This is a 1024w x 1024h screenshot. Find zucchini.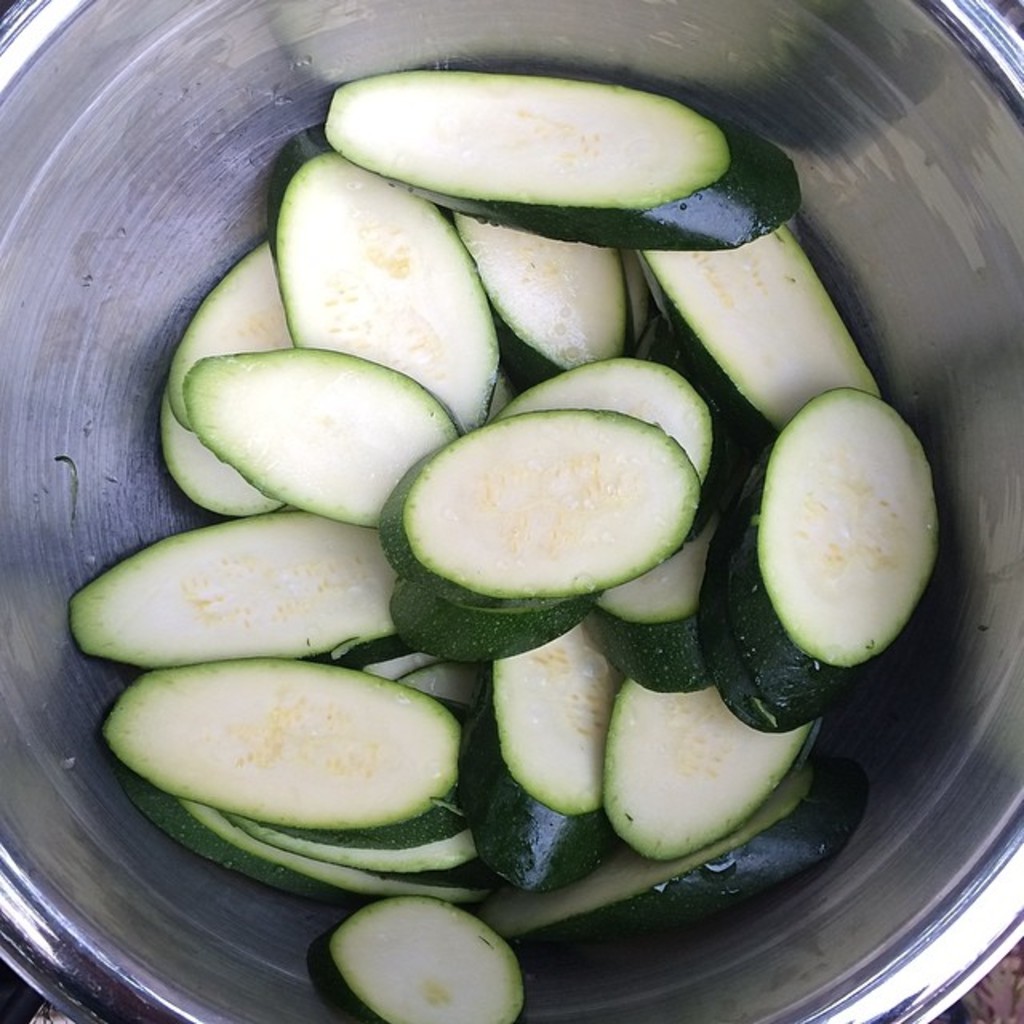
Bounding box: bbox=[334, 78, 736, 211].
